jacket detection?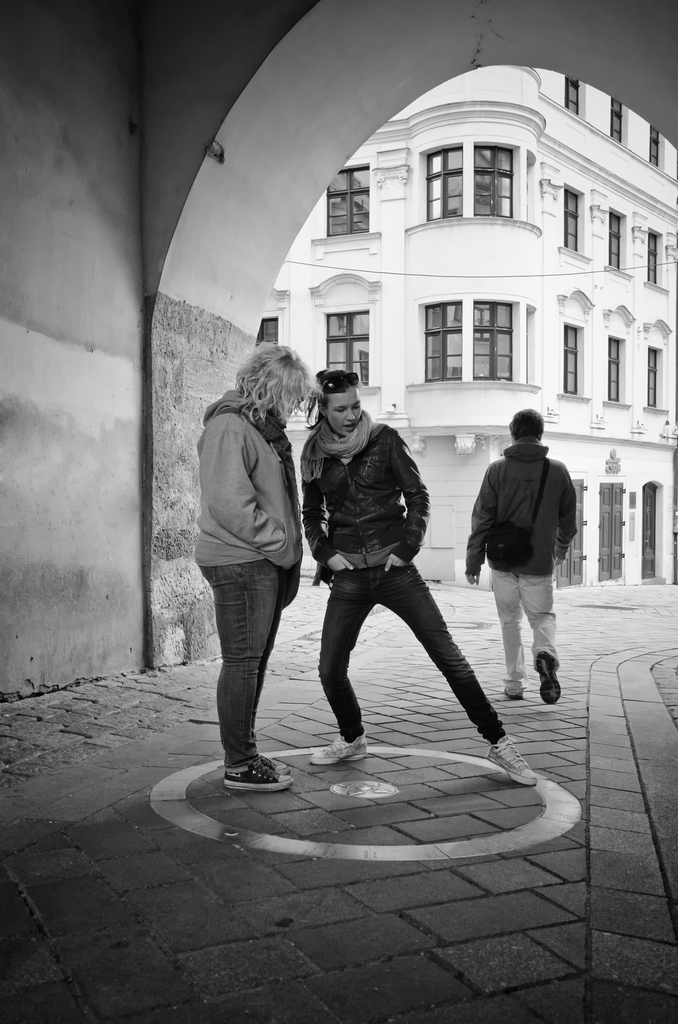
<region>292, 384, 469, 599</region>
